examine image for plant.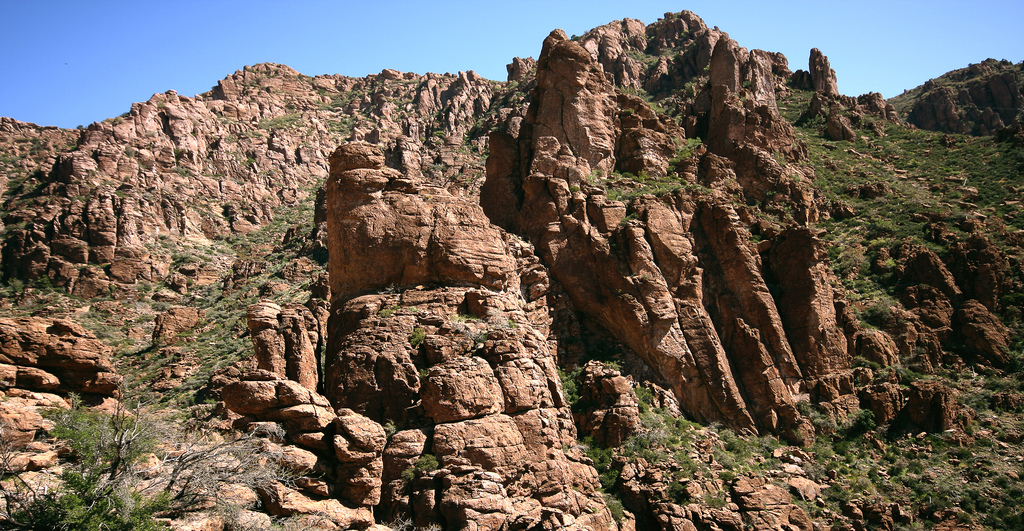
Examination result: bbox=(117, 140, 134, 159).
